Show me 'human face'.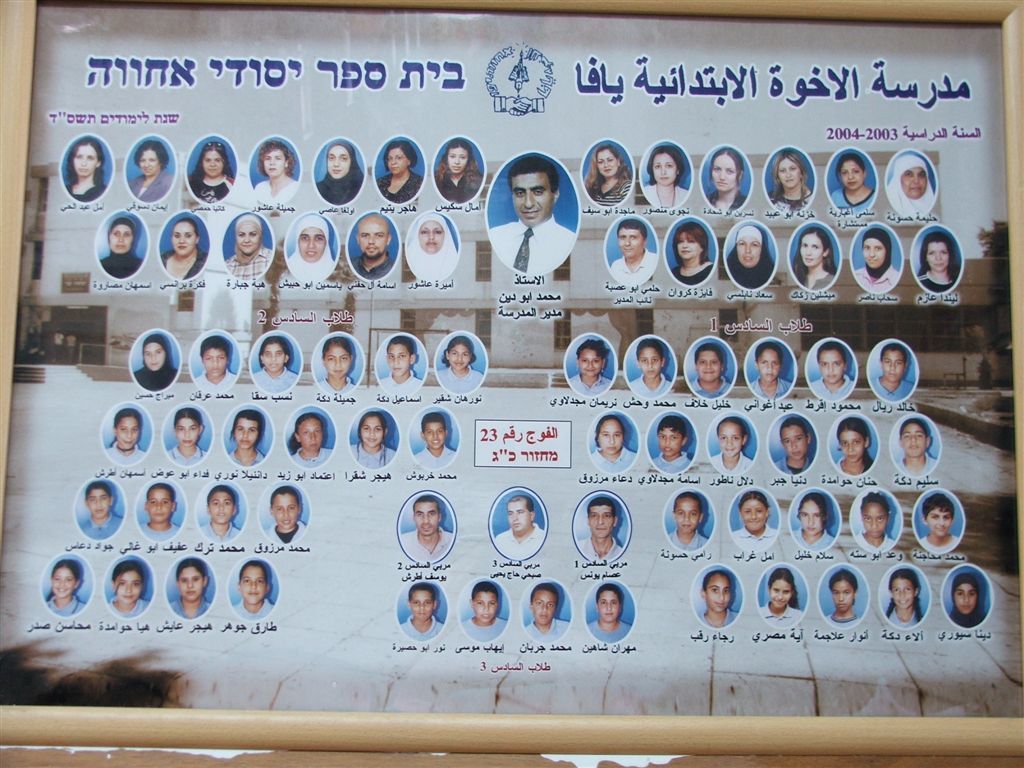
'human face' is here: 840/158/868/193.
